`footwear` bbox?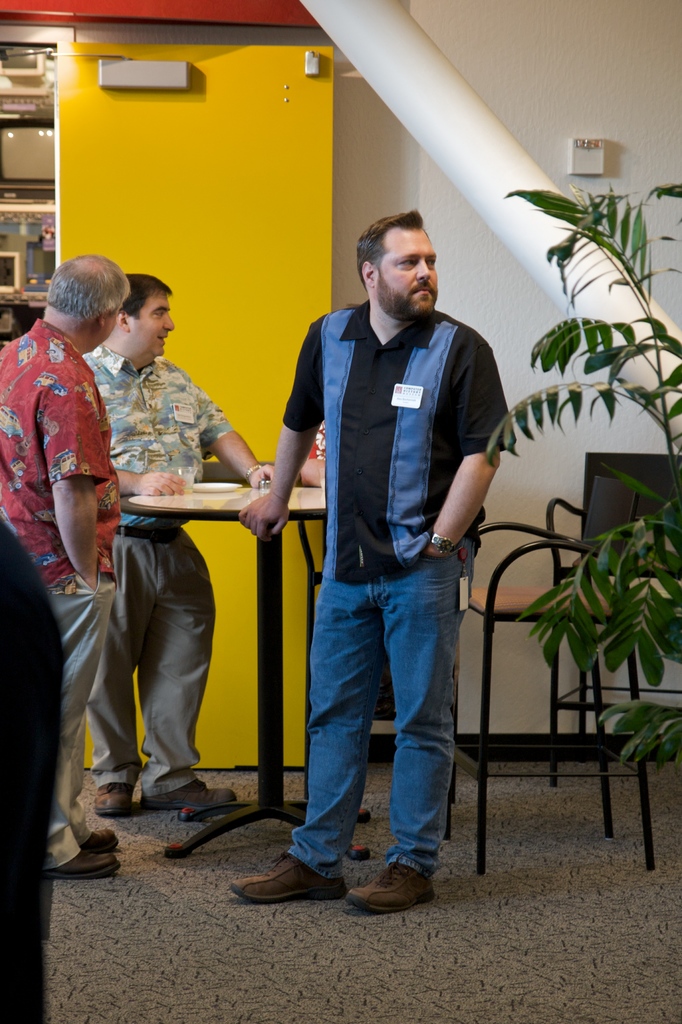
Rect(81, 827, 129, 855)
